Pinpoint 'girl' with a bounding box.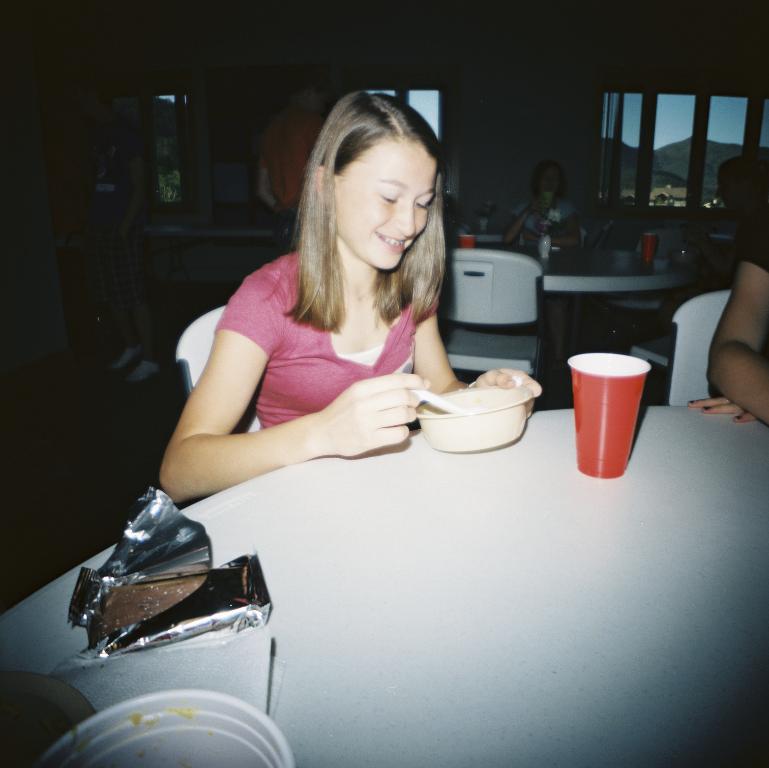
<bbox>157, 87, 540, 511</bbox>.
